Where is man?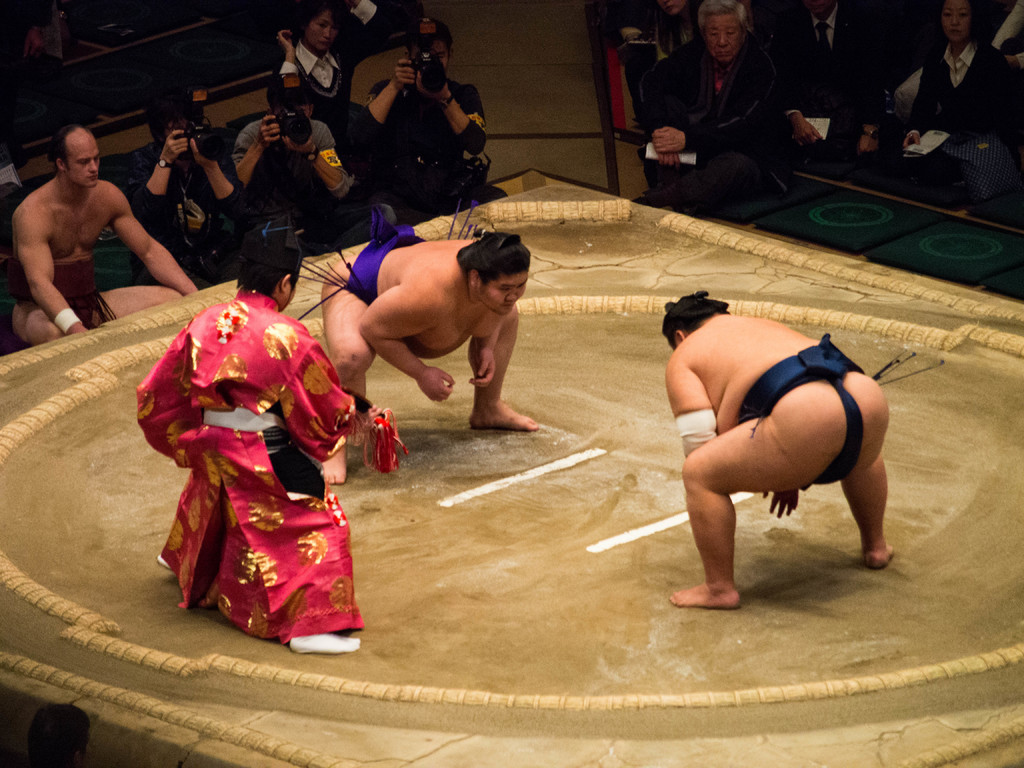
[24,704,92,767].
